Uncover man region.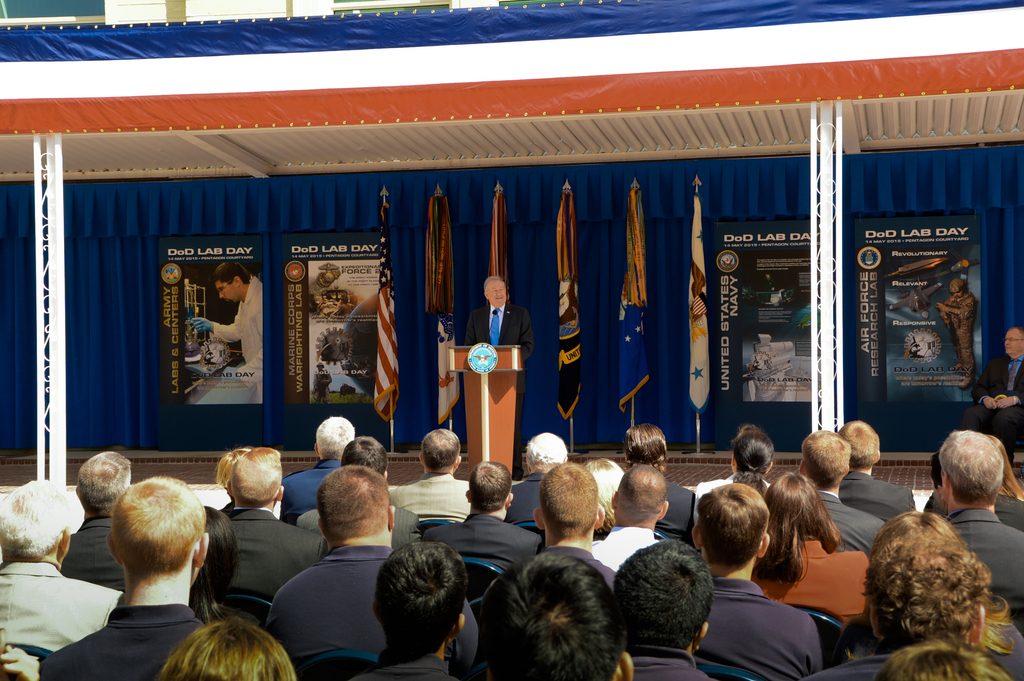
Uncovered: pyautogui.locateOnScreen(690, 500, 813, 672).
